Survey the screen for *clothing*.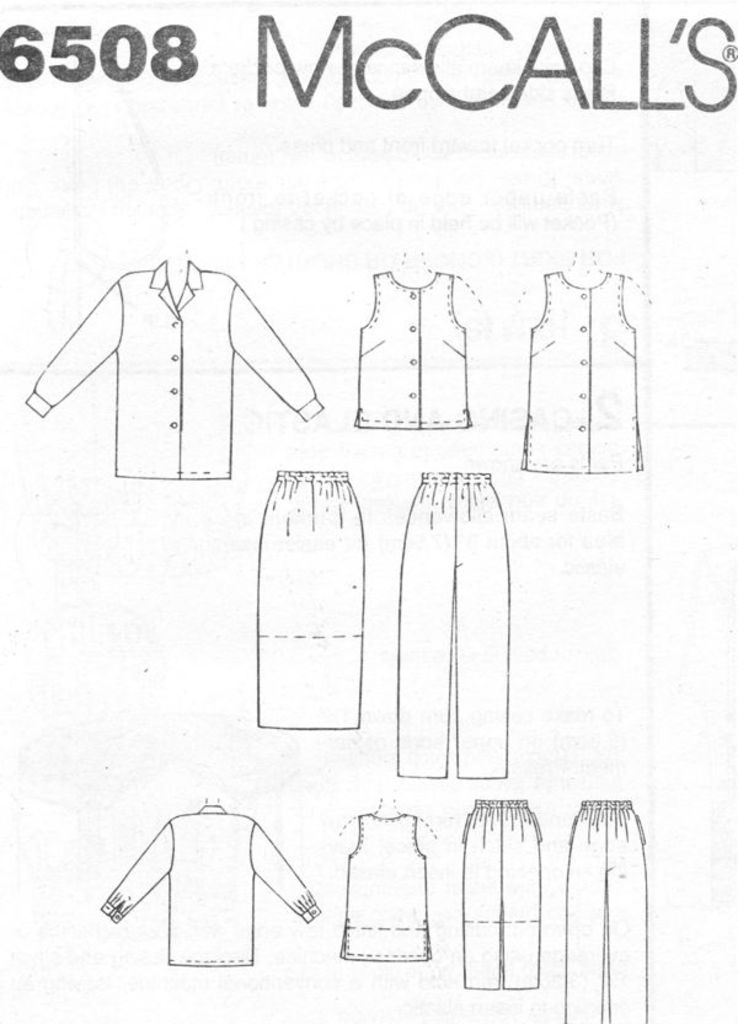
Survey found: [563,793,652,1018].
